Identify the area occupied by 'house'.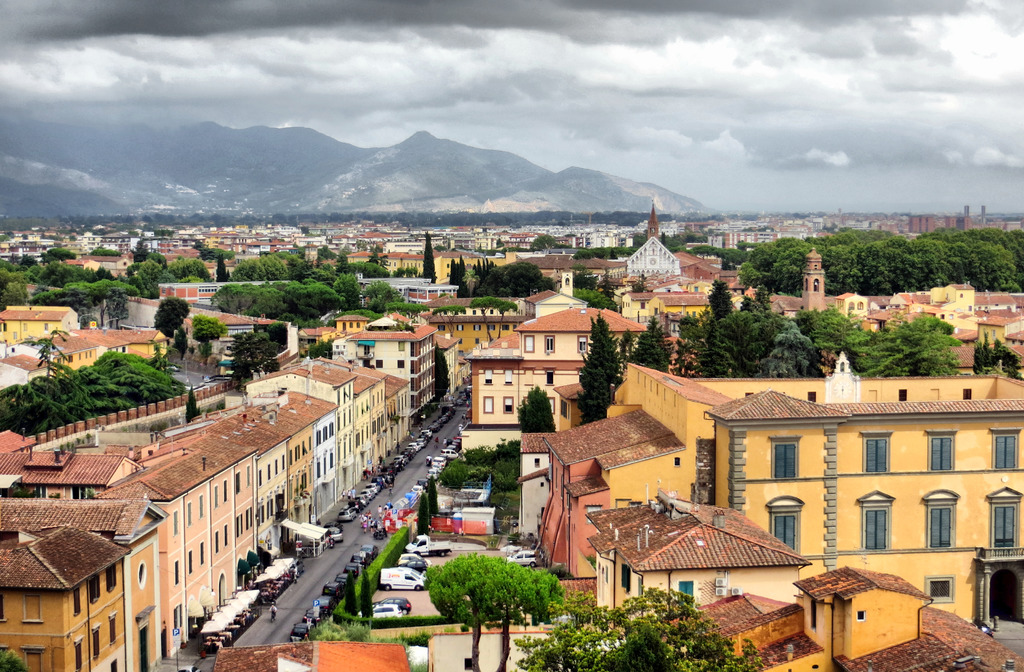
Area: detection(615, 206, 680, 288).
